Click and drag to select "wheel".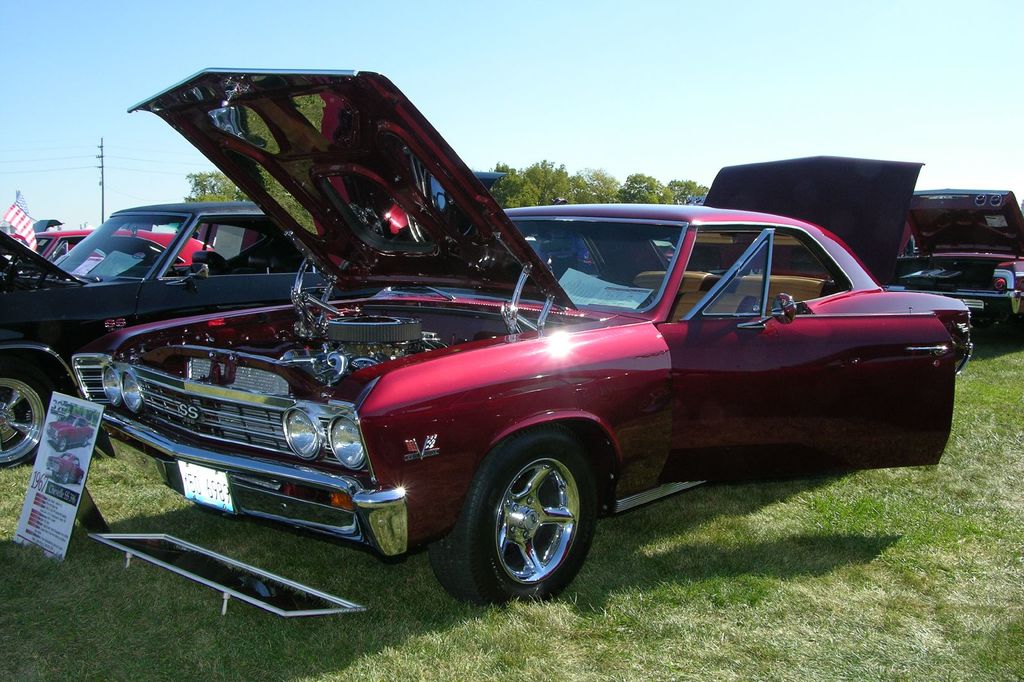
Selection: [left=63, top=472, right=68, bottom=484].
